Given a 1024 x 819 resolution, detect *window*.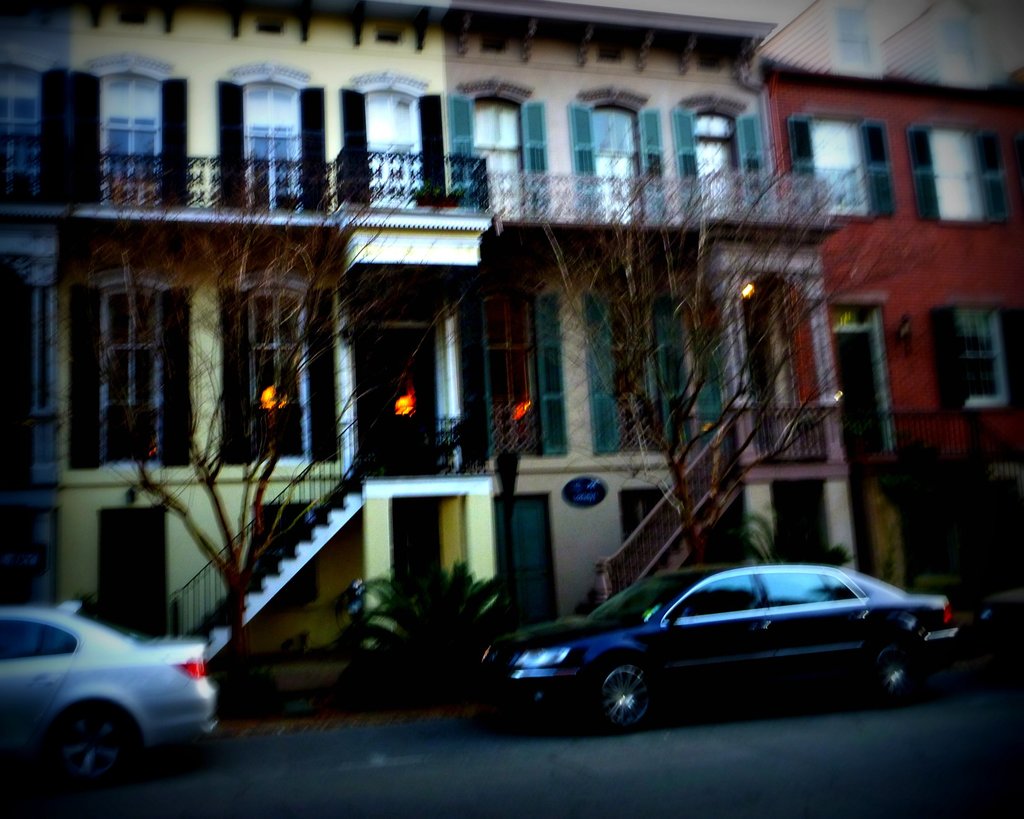
detection(232, 80, 301, 202).
